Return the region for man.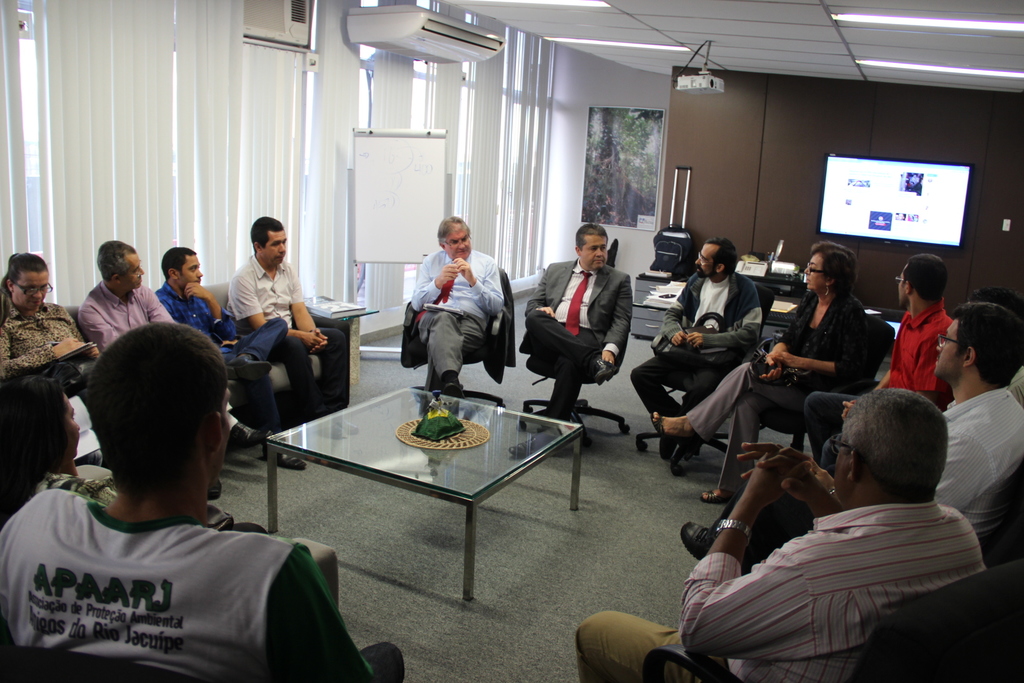
517, 223, 636, 459.
